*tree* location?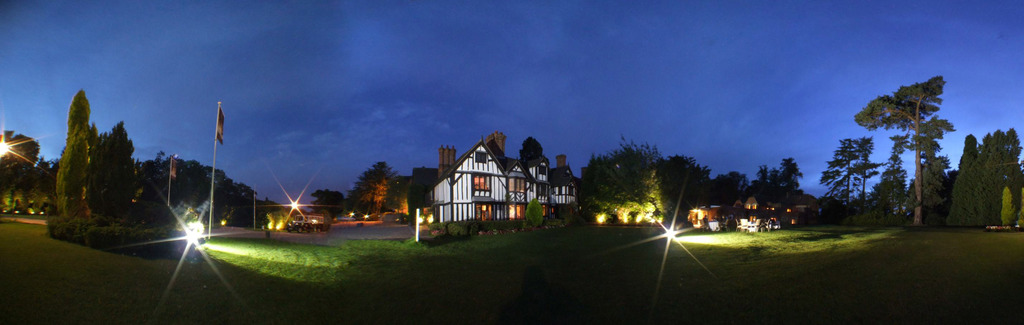
305, 186, 345, 217
